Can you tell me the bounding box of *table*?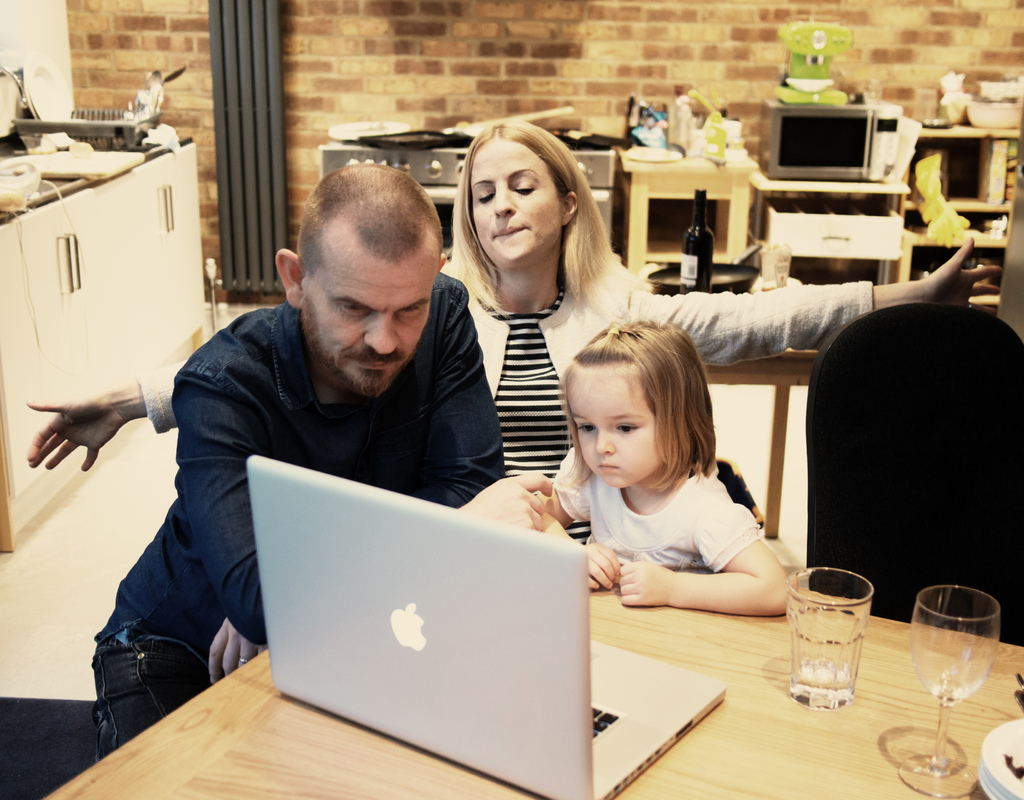
bbox(39, 589, 1023, 799).
